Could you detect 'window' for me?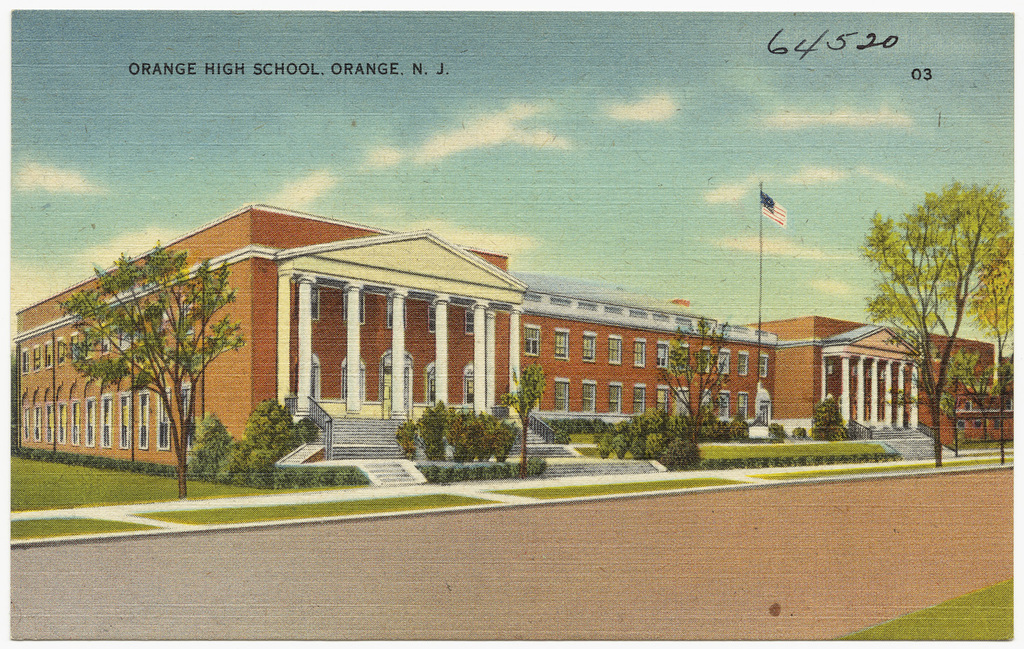
Detection result: (x1=633, y1=383, x2=650, y2=417).
